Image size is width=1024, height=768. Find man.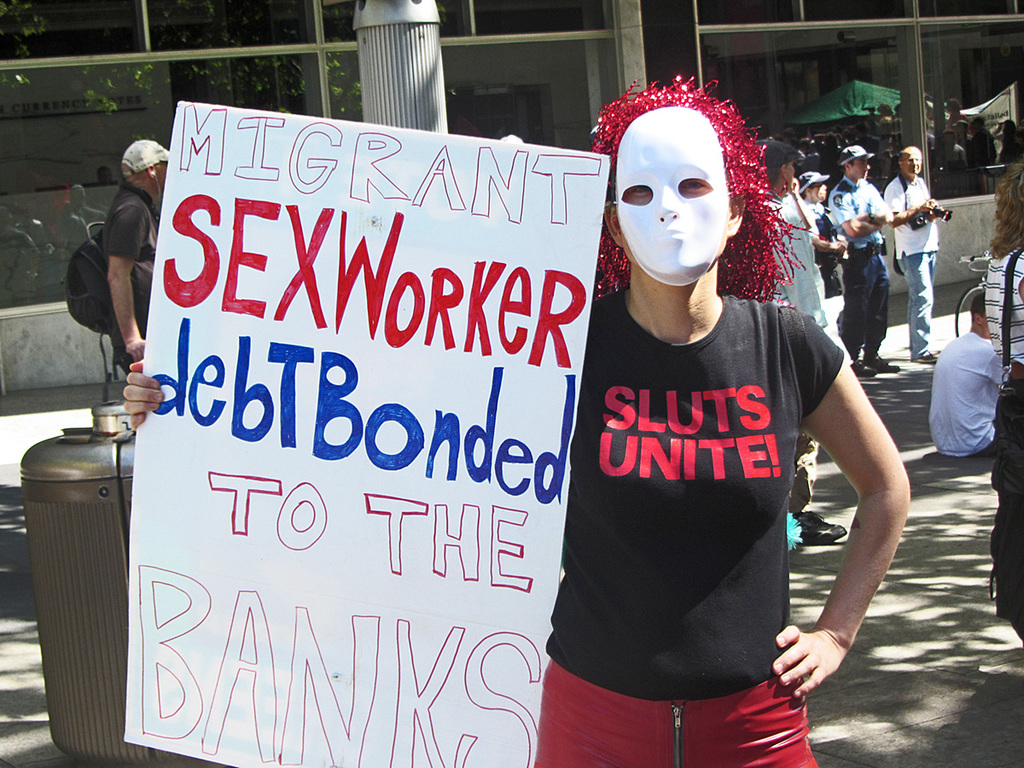
Rect(931, 288, 1018, 484).
